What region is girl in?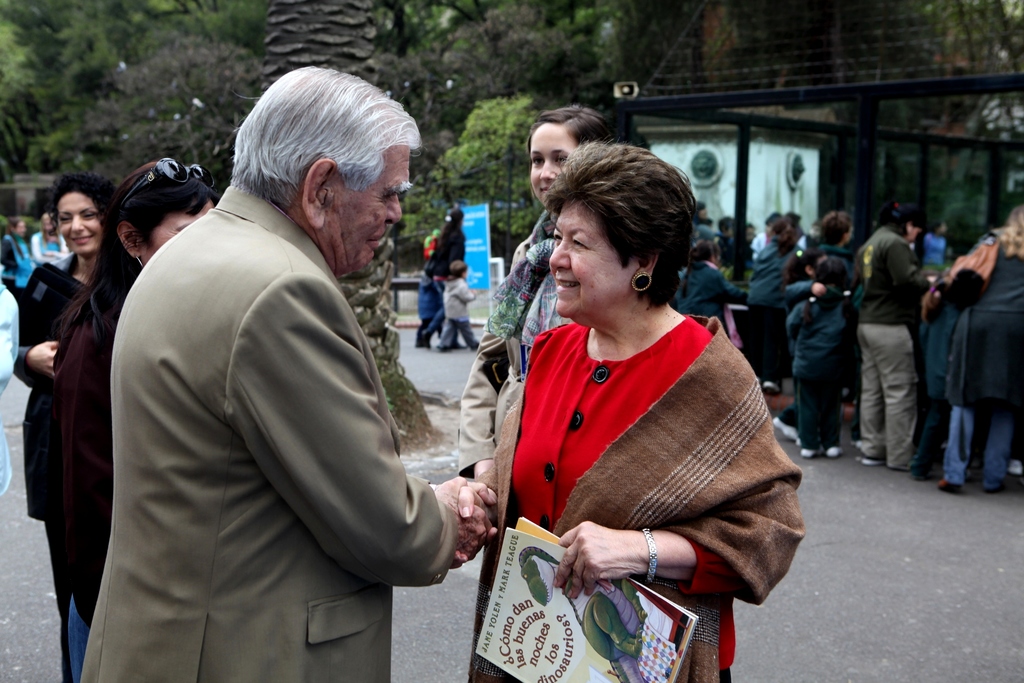
region(506, 104, 618, 272).
